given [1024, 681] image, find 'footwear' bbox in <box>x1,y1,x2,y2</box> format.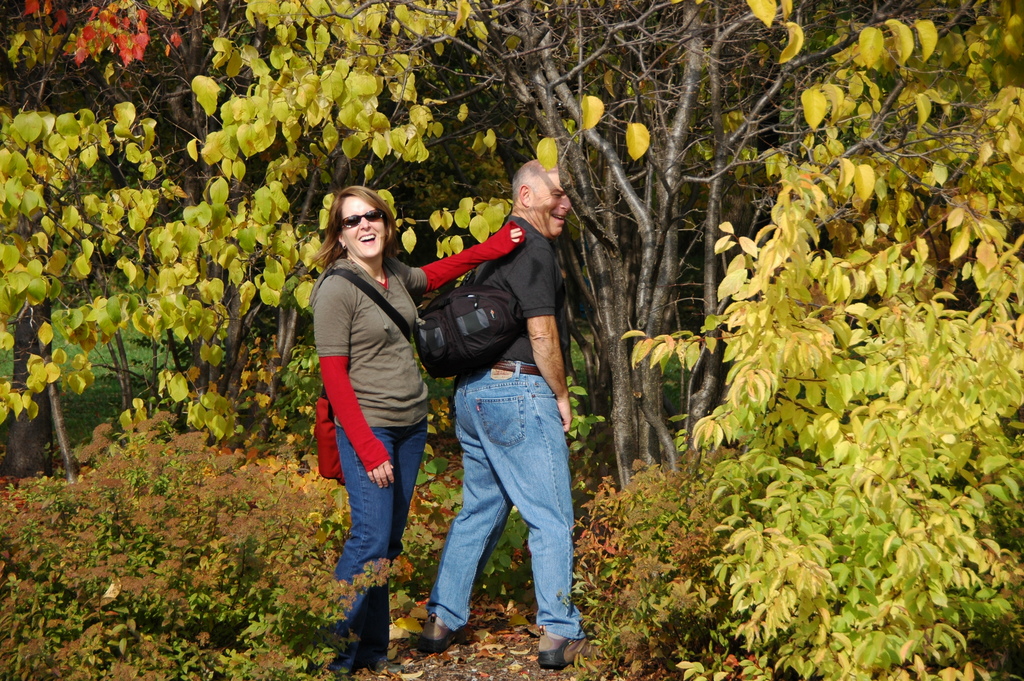
<box>534,624,605,669</box>.
